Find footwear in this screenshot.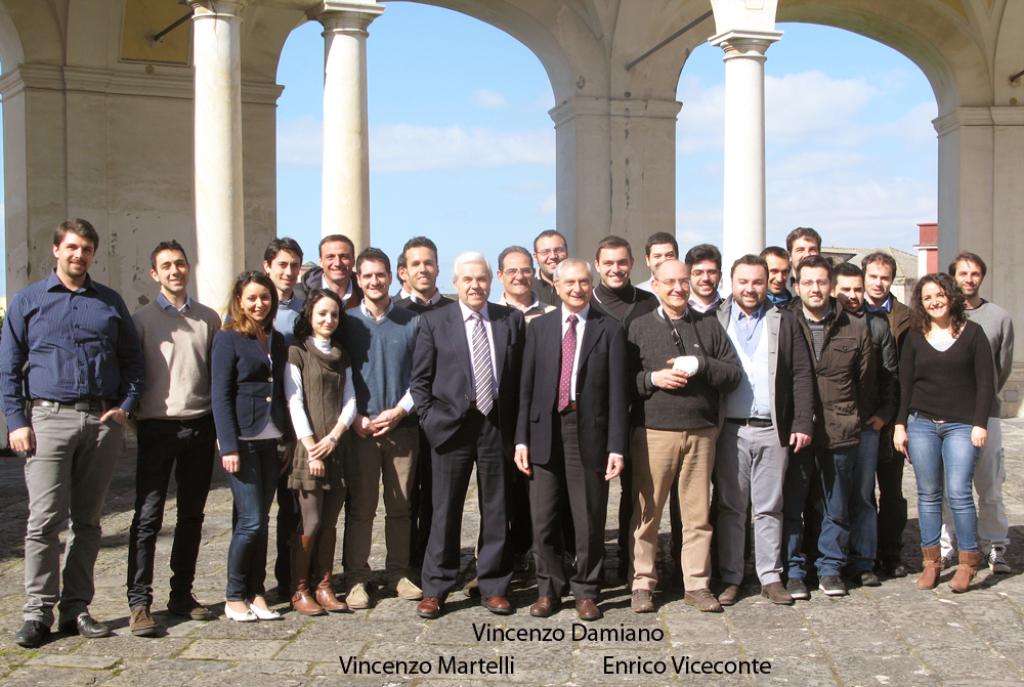
The bounding box for footwear is <region>759, 582, 793, 606</region>.
